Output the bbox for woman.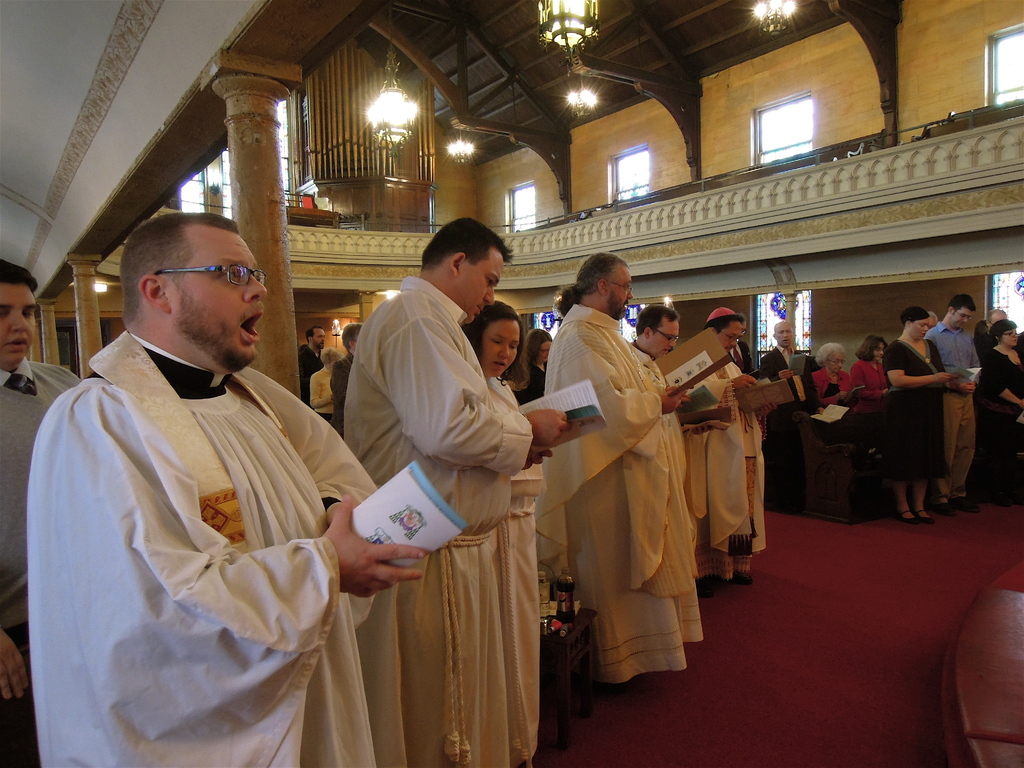
left=458, top=296, right=567, bottom=766.
